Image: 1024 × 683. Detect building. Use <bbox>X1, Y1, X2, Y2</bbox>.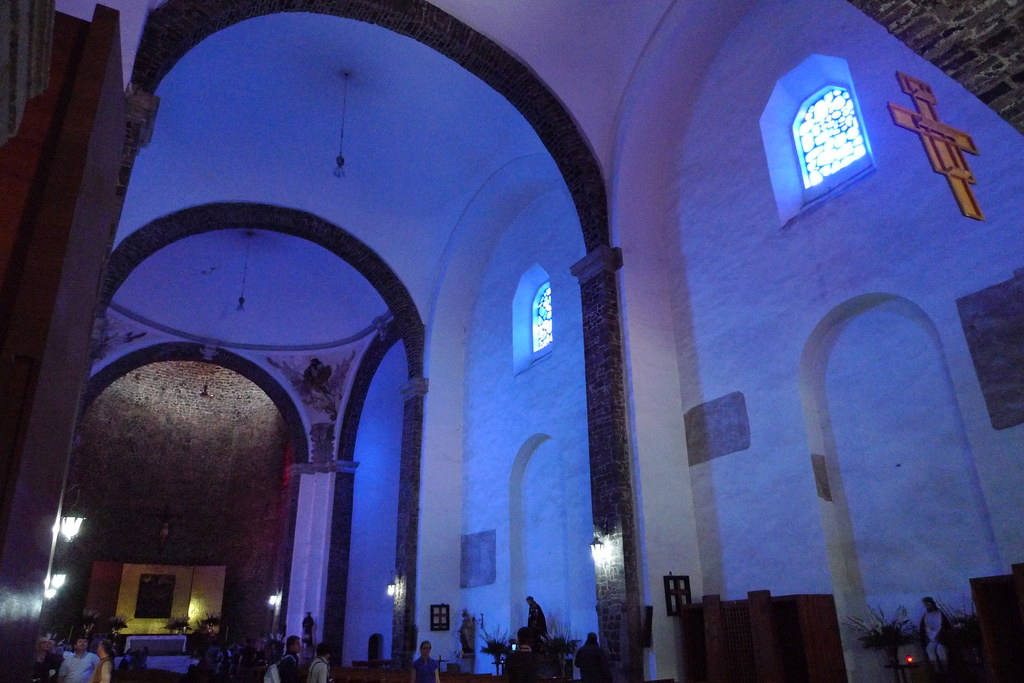
<bbox>0, 1, 1023, 682</bbox>.
